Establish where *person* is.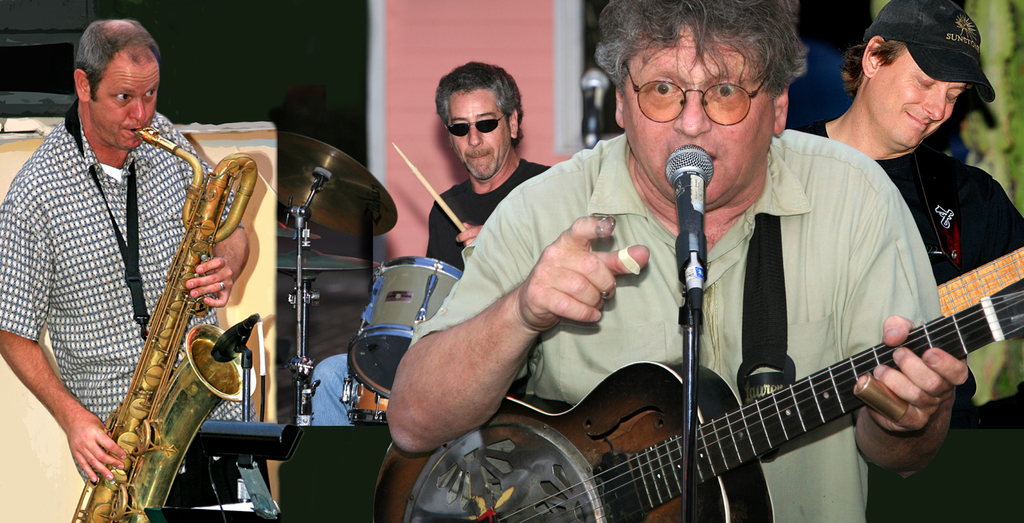
Established at box=[796, 0, 1023, 432].
